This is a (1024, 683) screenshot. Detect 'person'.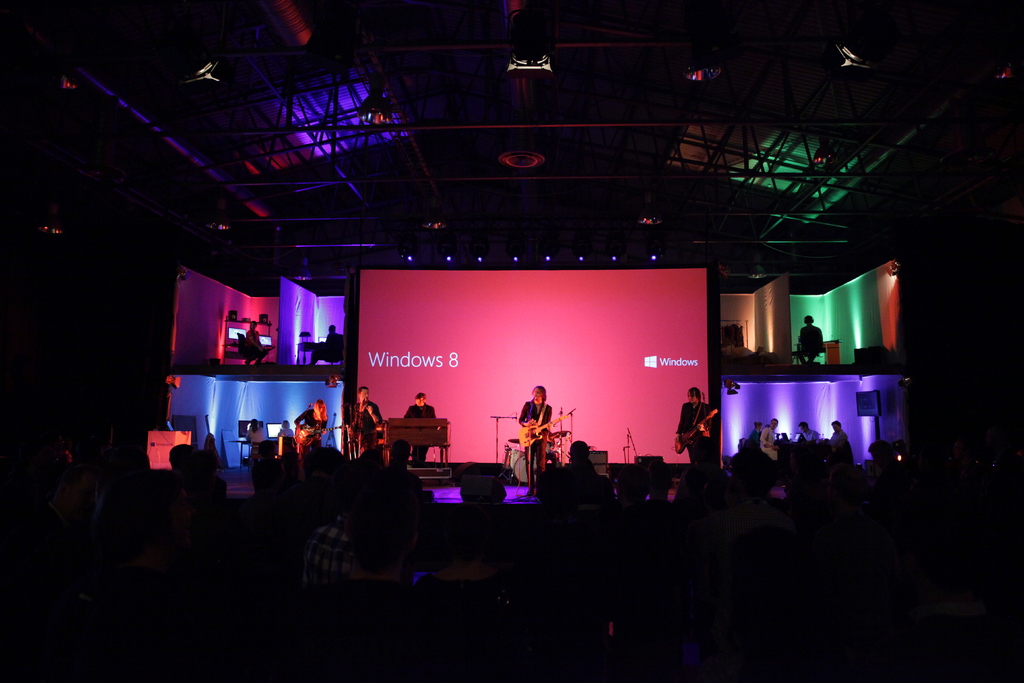
BBox(673, 386, 712, 463).
